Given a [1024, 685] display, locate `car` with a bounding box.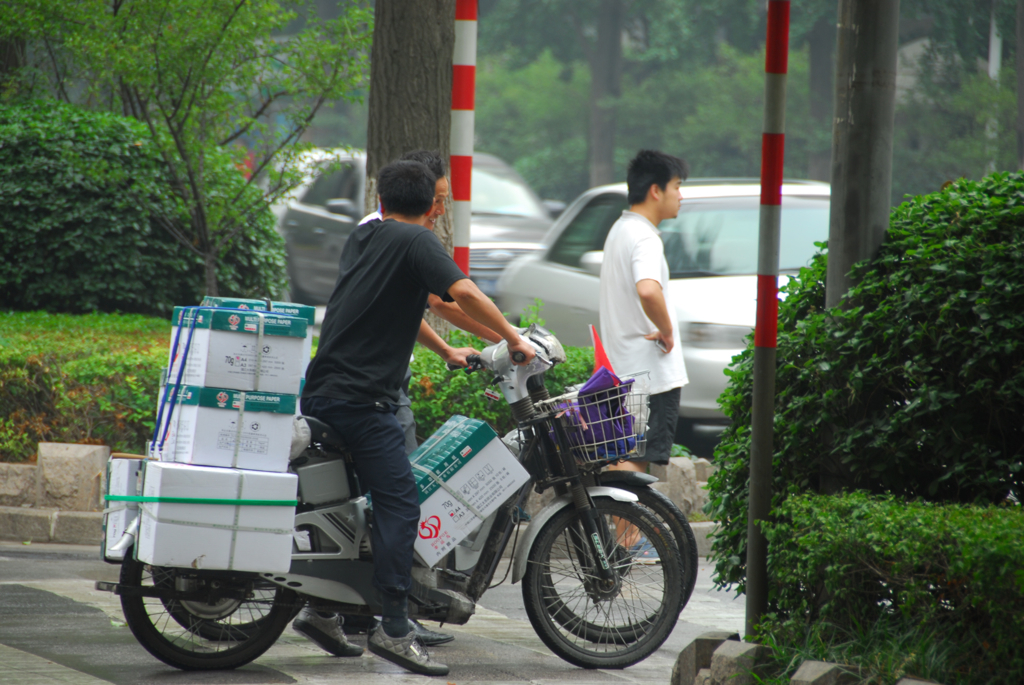
Located: left=492, top=176, right=828, bottom=428.
